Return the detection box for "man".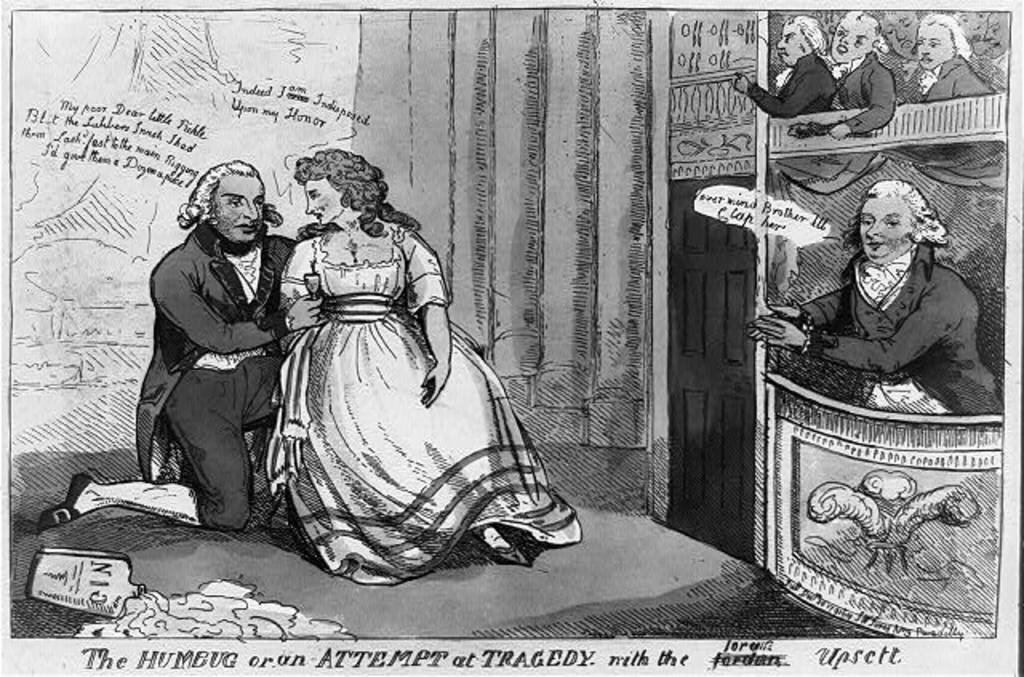
[x1=746, y1=179, x2=1003, y2=410].
